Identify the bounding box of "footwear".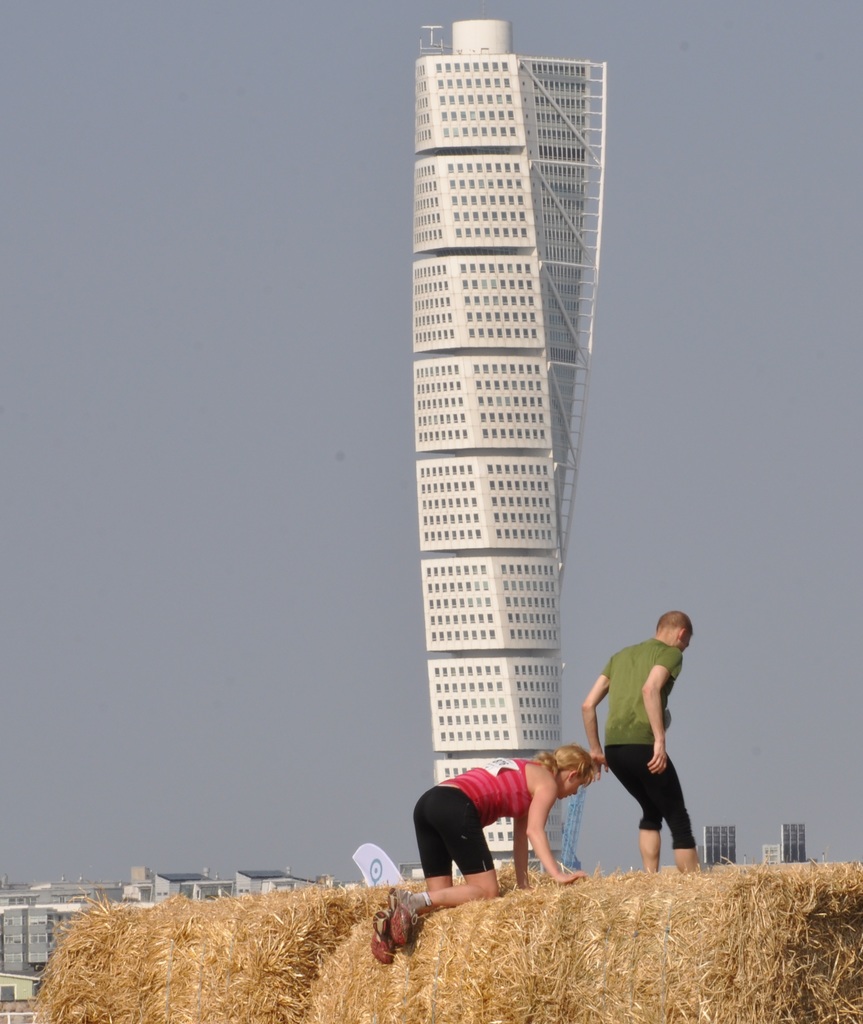
[left=370, top=910, right=392, bottom=961].
